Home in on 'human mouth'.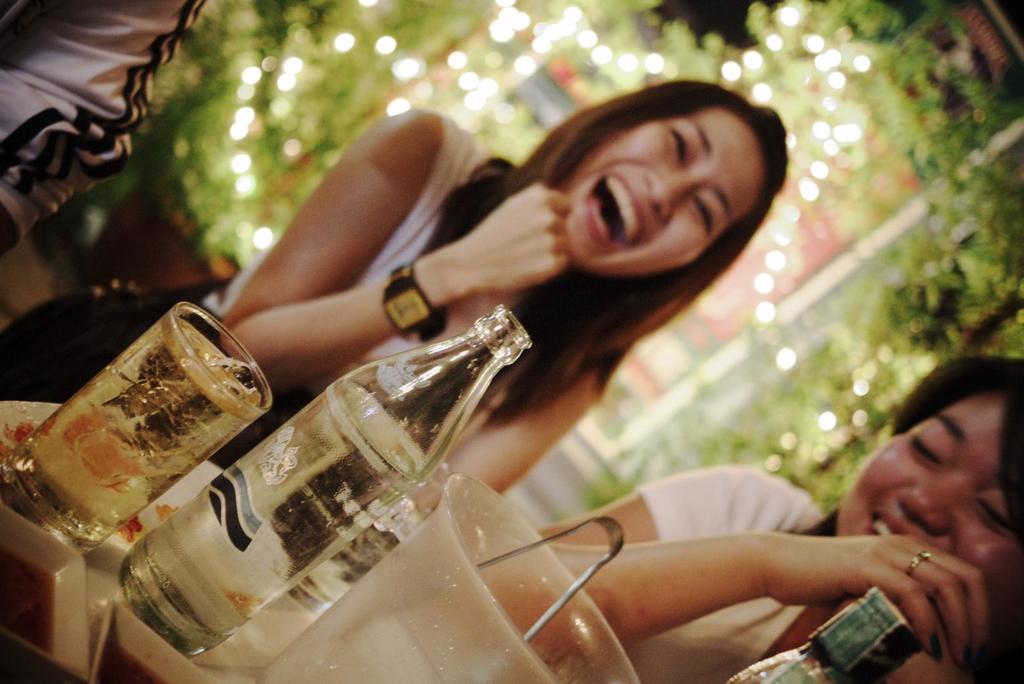
Homed in at bbox=(580, 172, 645, 251).
